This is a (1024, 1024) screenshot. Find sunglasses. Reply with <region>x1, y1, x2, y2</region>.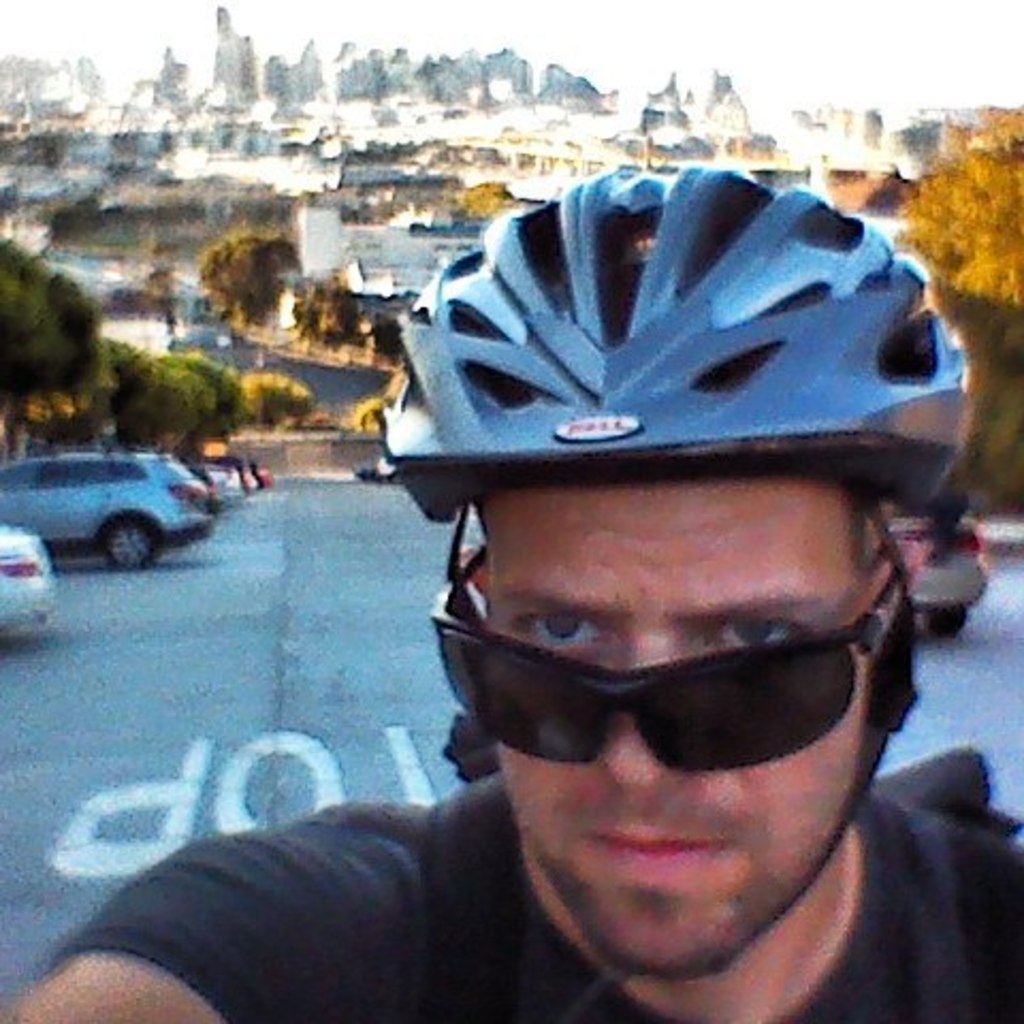
<region>405, 518, 915, 781</region>.
